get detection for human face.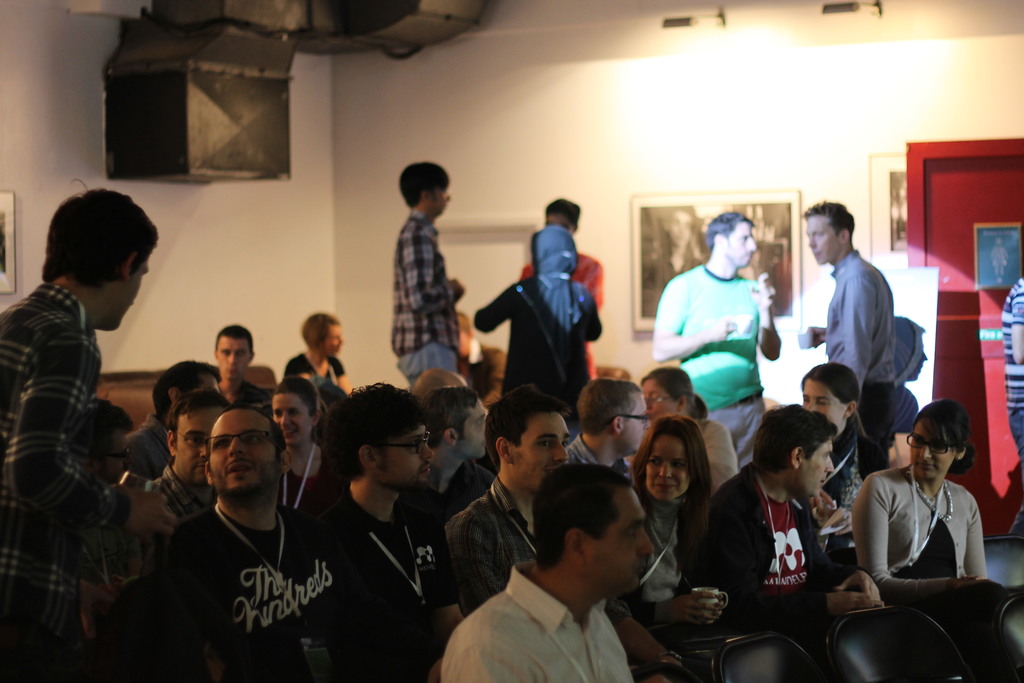
Detection: [802, 379, 847, 425].
